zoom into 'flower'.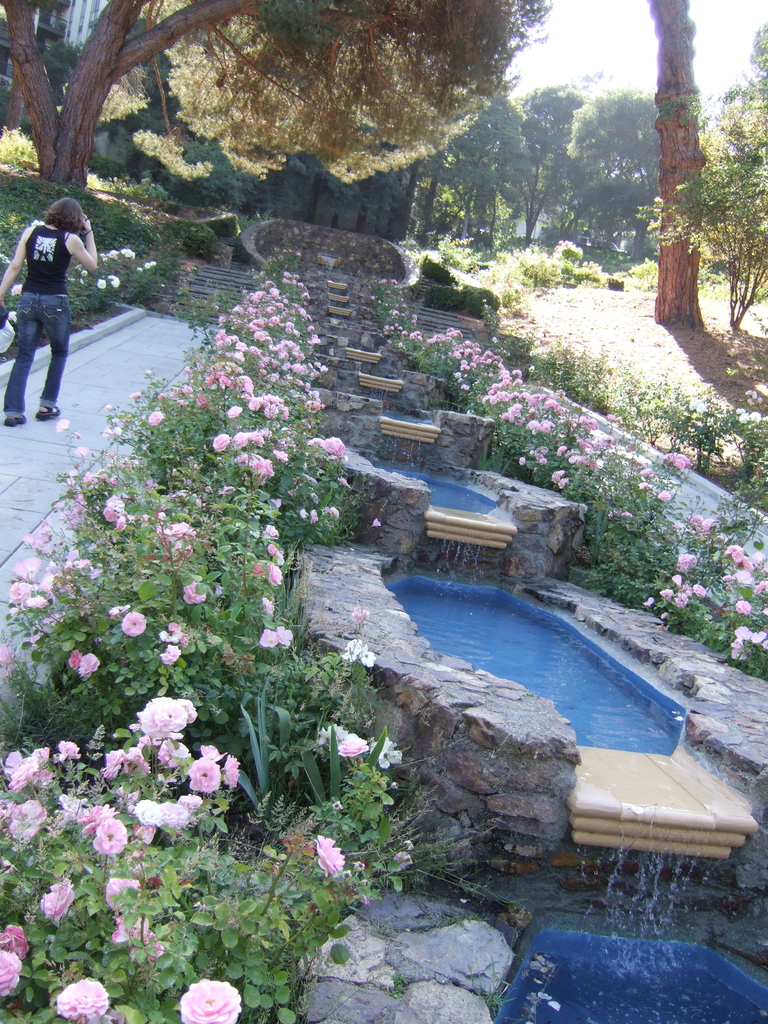
Zoom target: box(257, 628, 275, 650).
